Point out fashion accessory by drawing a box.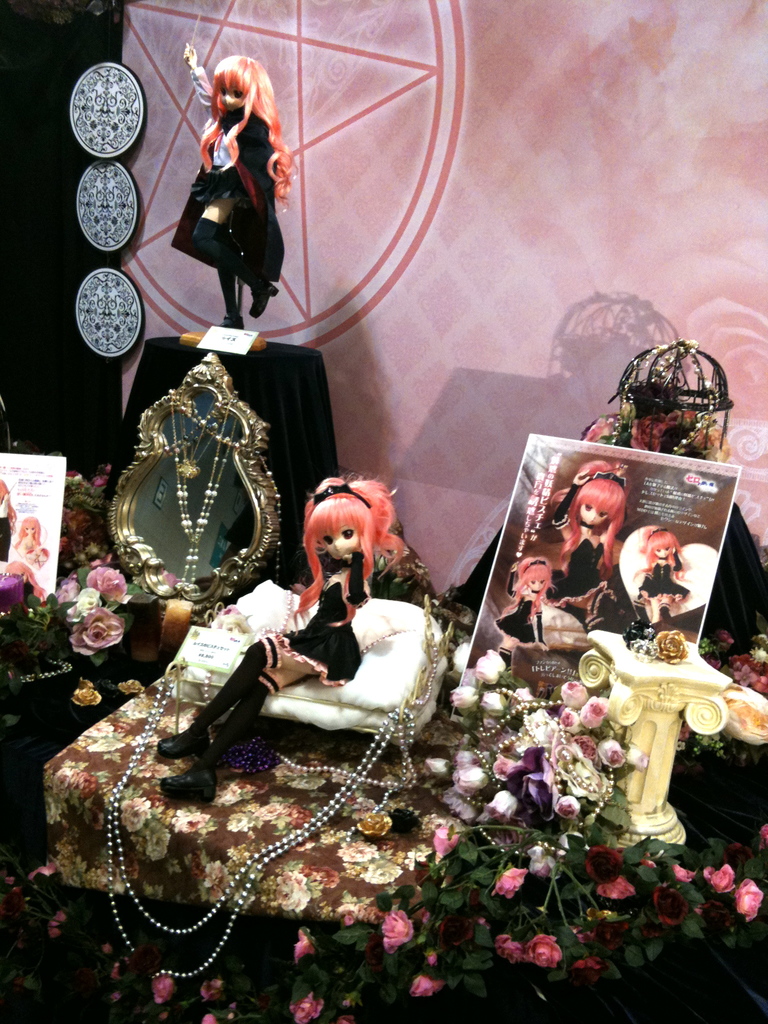
box=[649, 525, 669, 538].
